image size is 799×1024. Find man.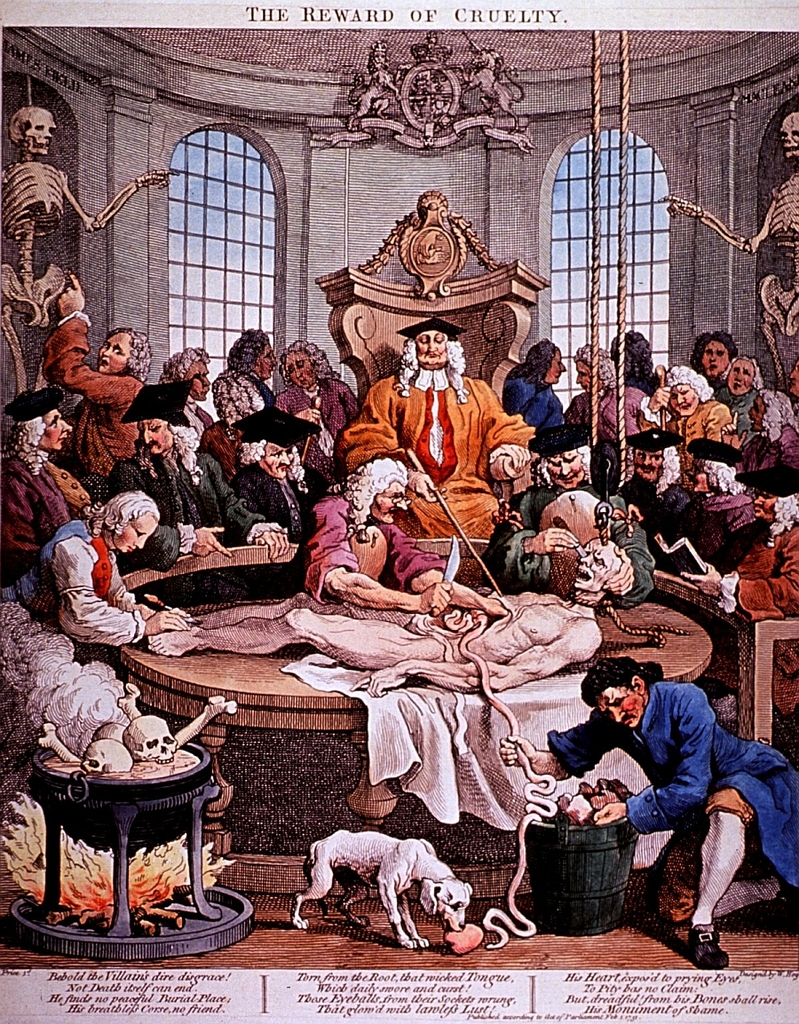
x1=305, y1=455, x2=504, y2=614.
